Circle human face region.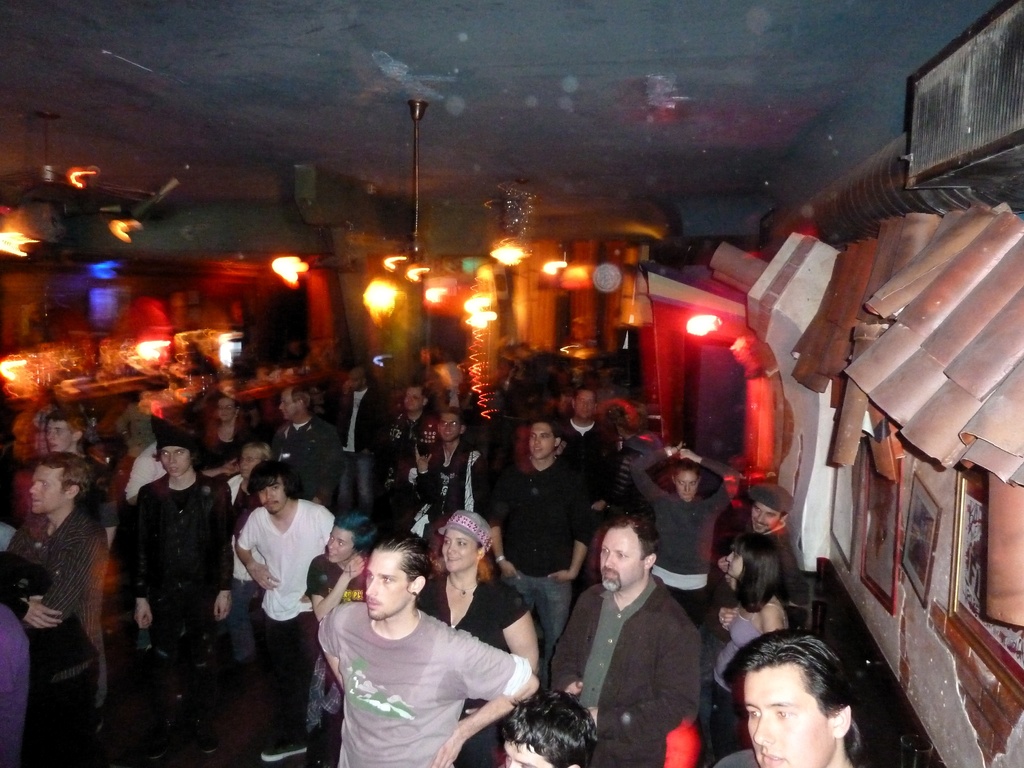
Region: bbox=[527, 420, 559, 459].
